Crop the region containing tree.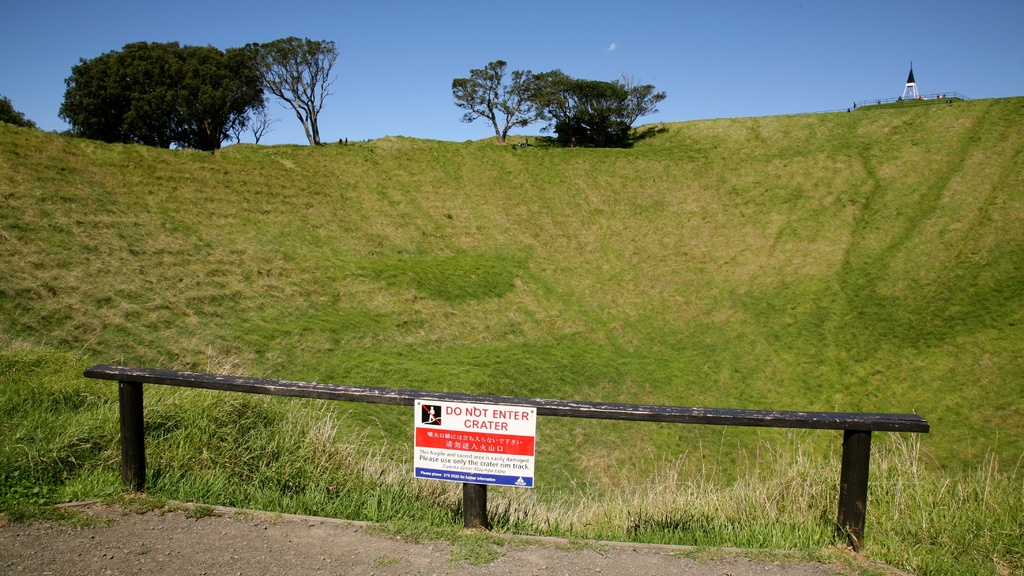
Crop region: pyautogui.locateOnScreen(519, 63, 675, 151).
